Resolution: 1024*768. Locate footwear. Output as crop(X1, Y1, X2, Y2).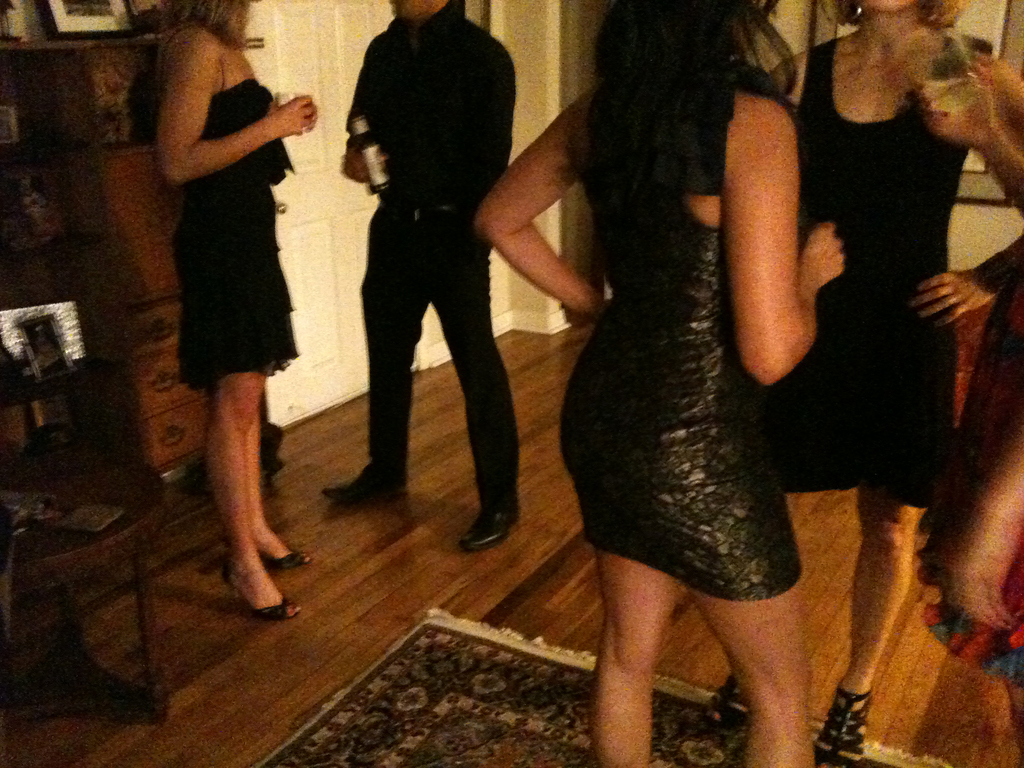
crop(222, 573, 298, 621).
